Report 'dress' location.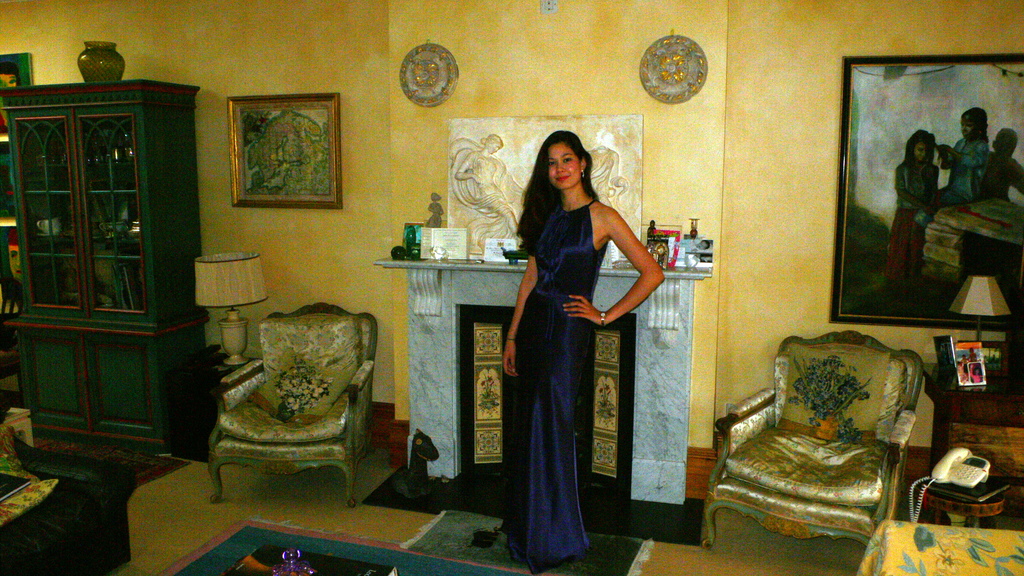
Report: x1=499 y1=200 x2=609 y2=575.
